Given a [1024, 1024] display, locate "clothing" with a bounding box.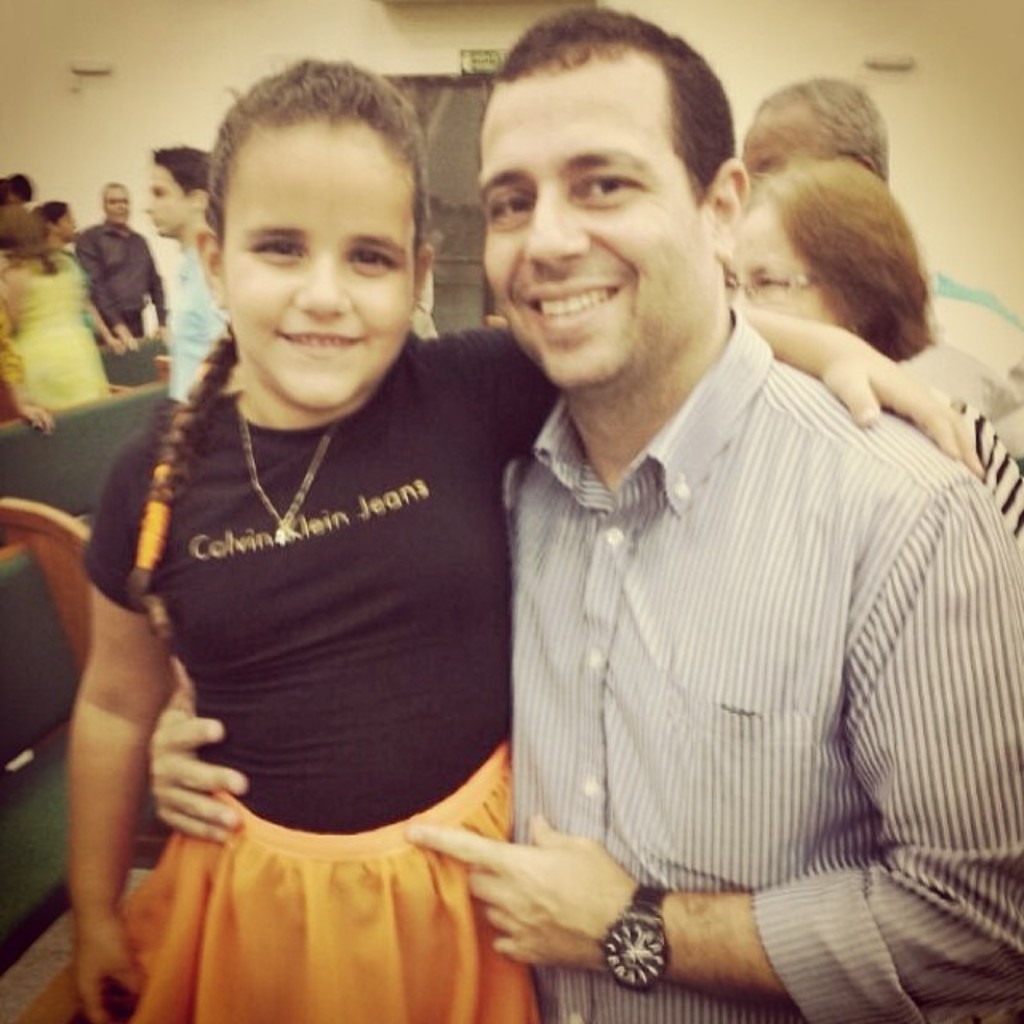
Located: <box>67,333,573,941</box>.
